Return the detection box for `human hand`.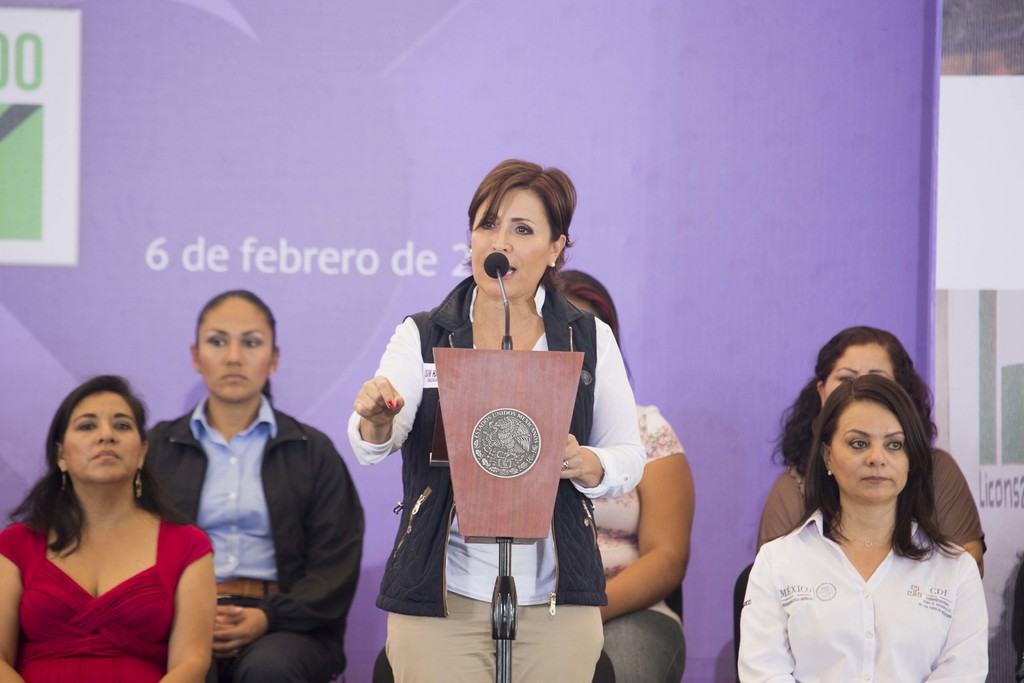
bbox=[559, 431, 585, 482].
